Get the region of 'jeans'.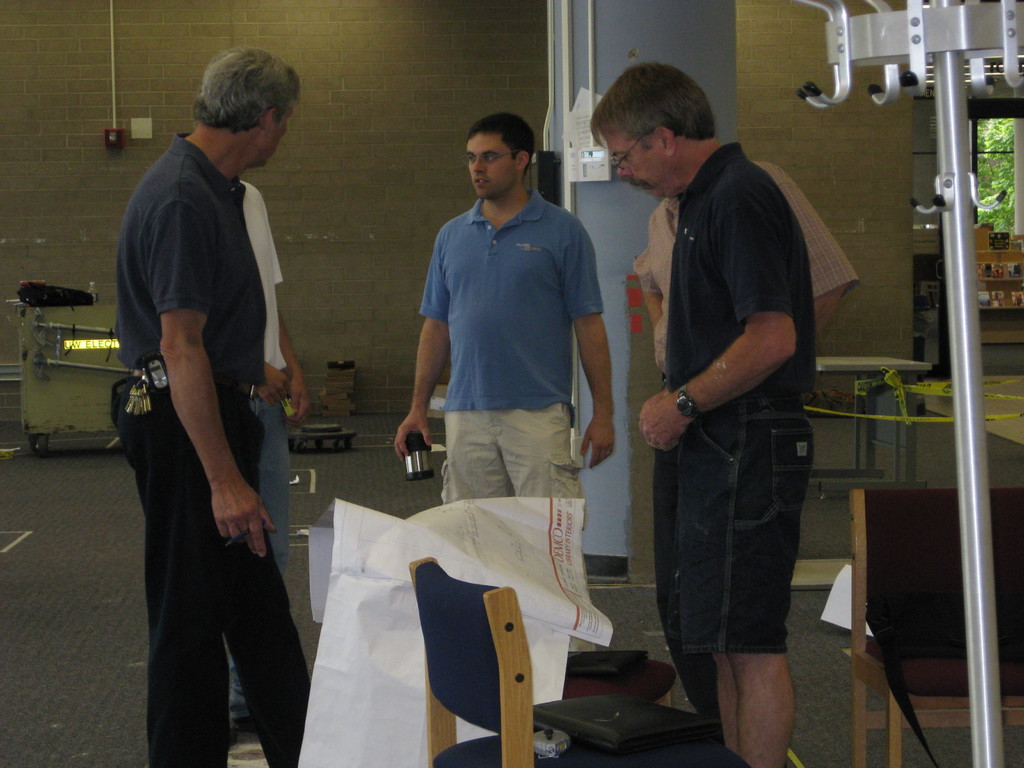
(left=257, top=394, right=291, bottom=576).
